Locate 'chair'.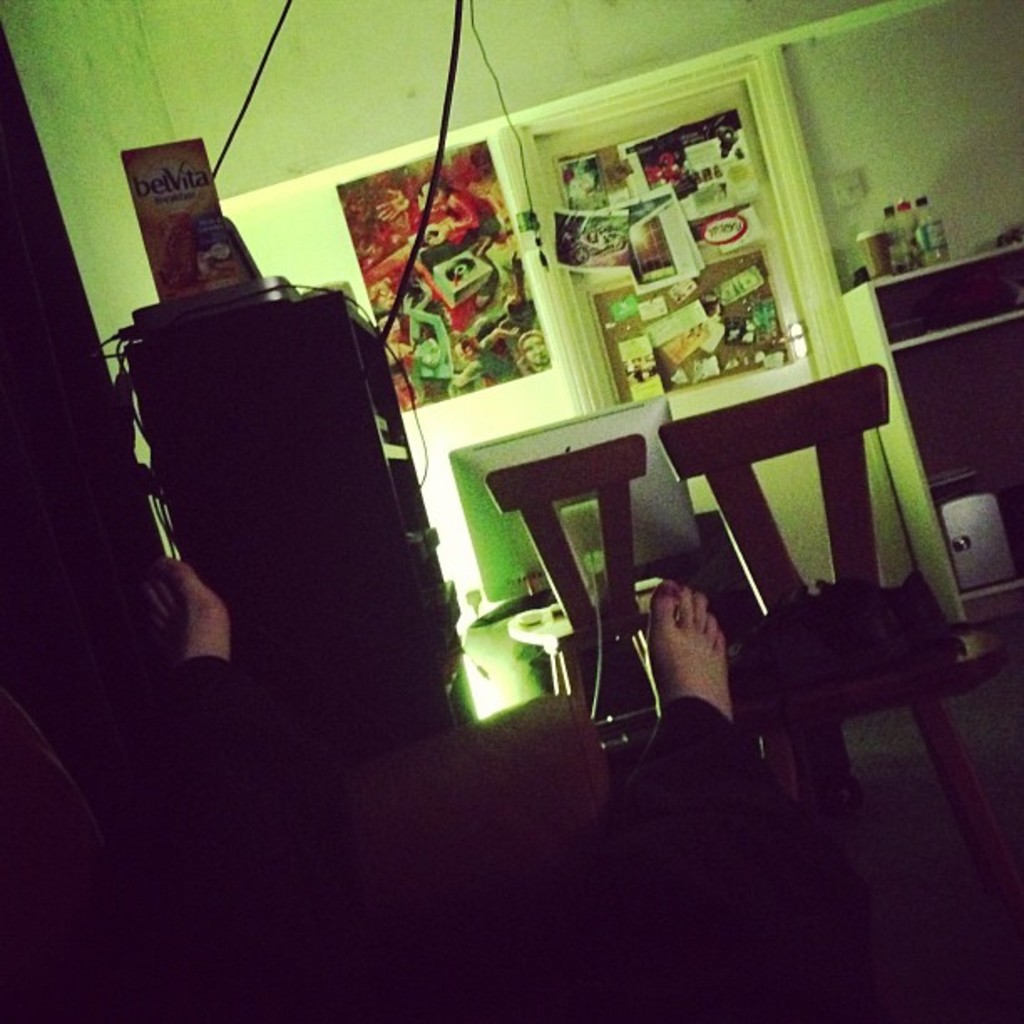
Bounding box: Rect(482, 428, 798, 806).
